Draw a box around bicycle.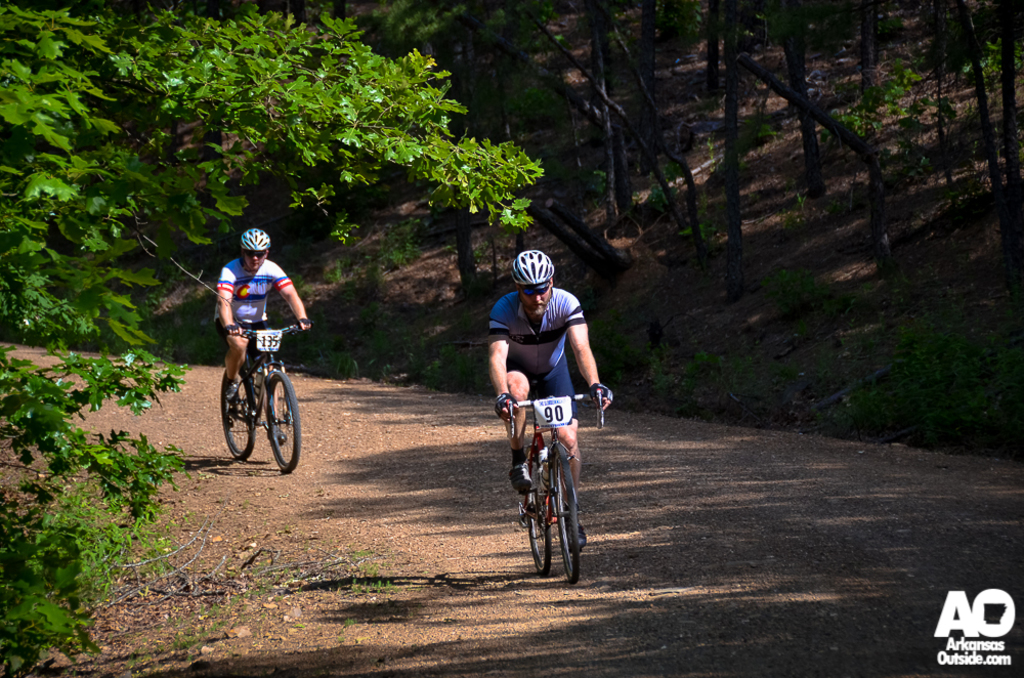
{"left": 502, "top": 380, "right": 608, "bottom": 588}.
